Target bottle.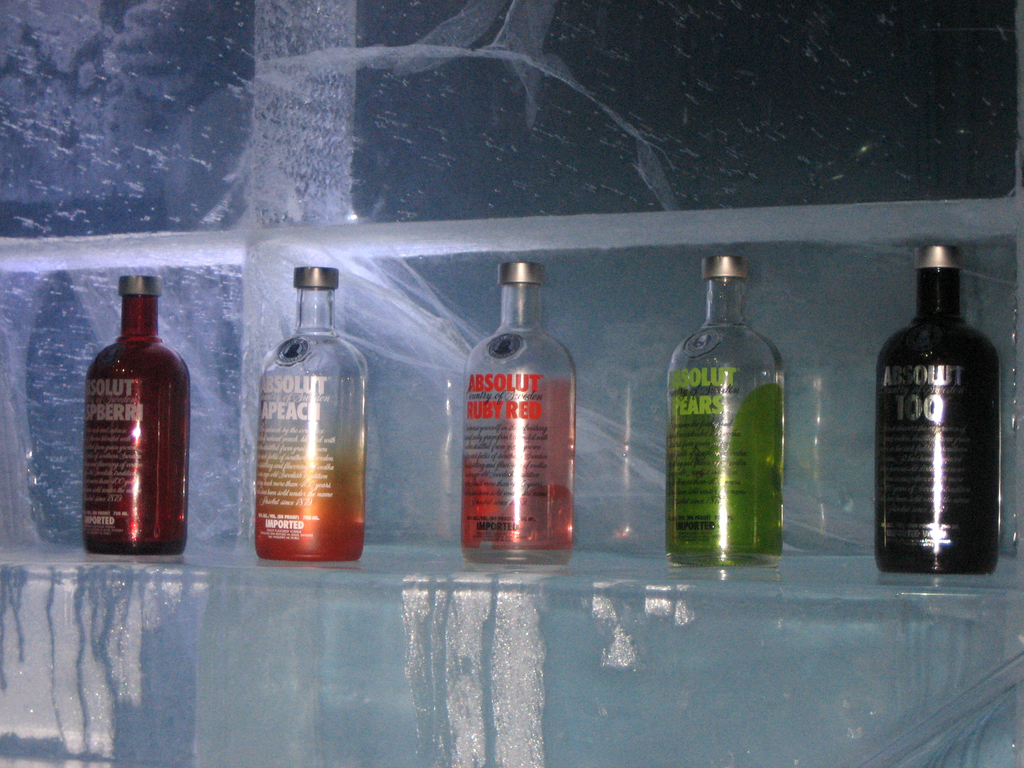
Target region: locate(664, 255, 783, 564).
